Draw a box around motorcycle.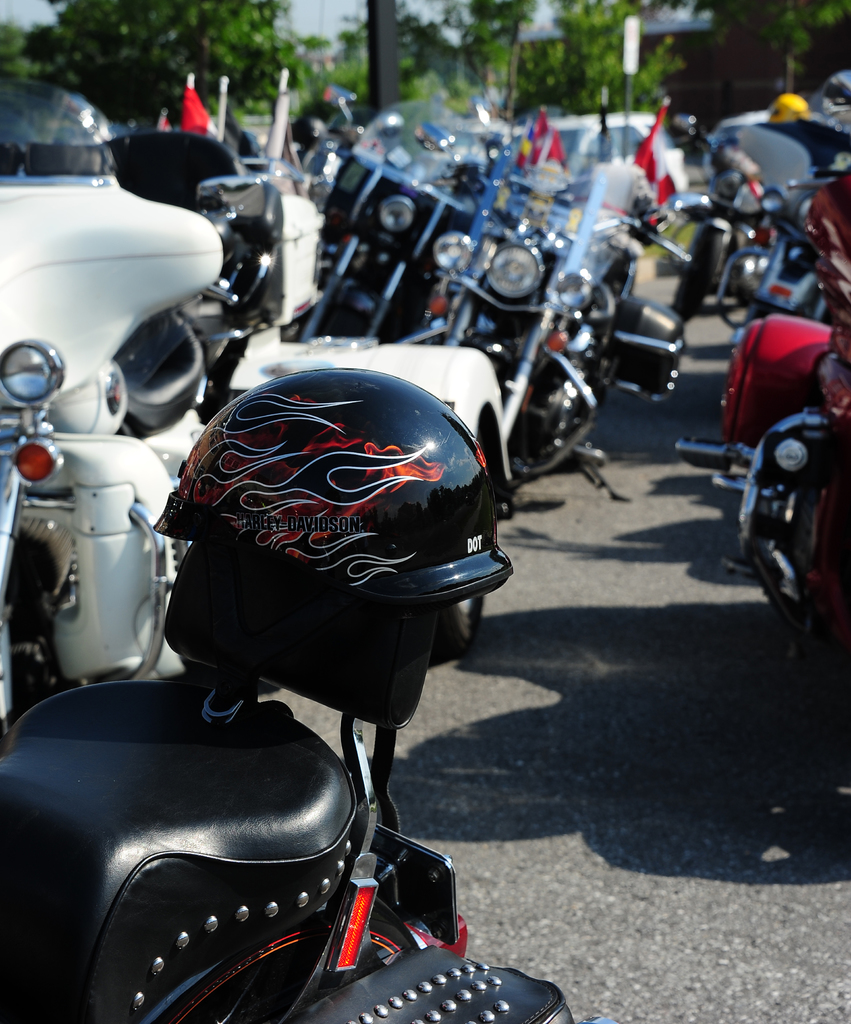
(269, 76, 358, 216).
